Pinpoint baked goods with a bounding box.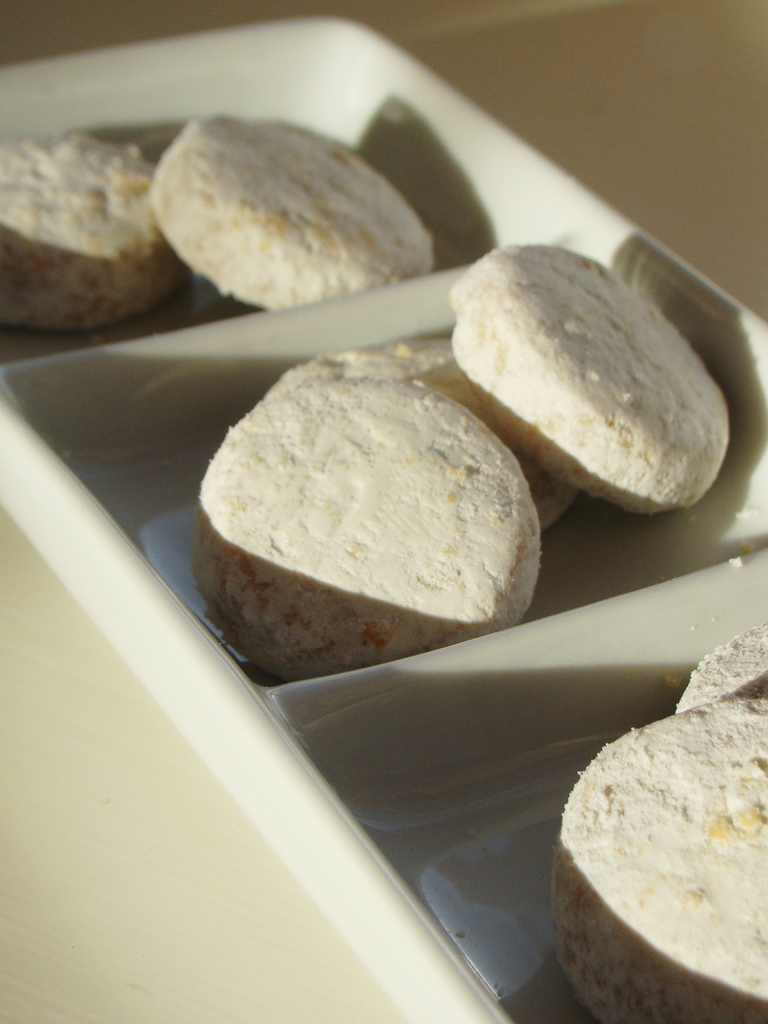
(x1=261, y1=331, x2=588, y2=543).
